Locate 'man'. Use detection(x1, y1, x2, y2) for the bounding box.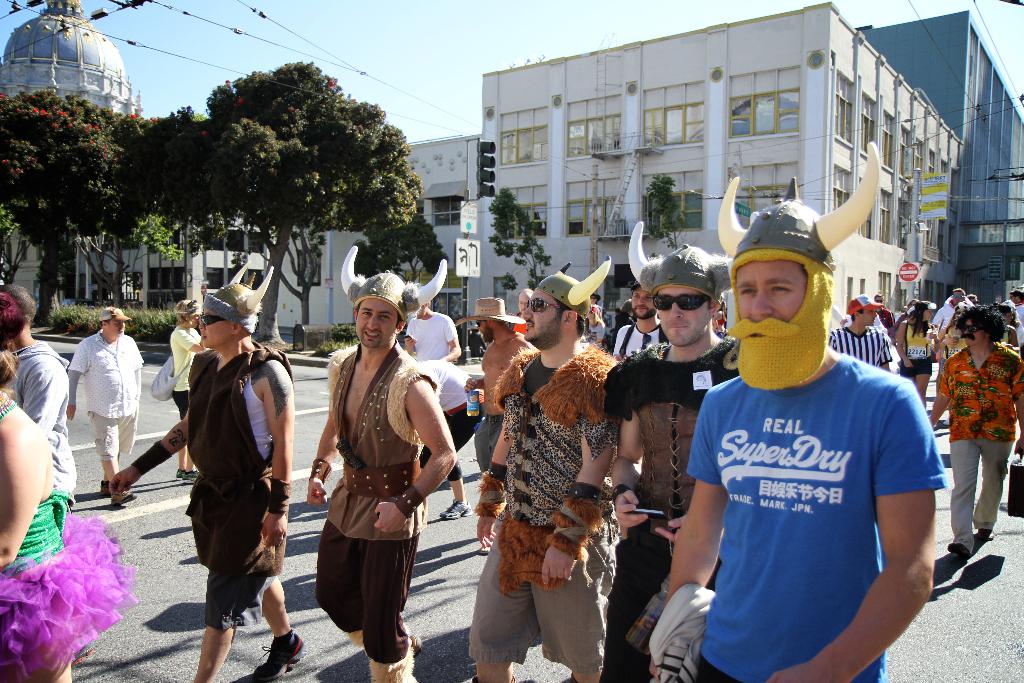
detection(927, 302, 1023, 563).
